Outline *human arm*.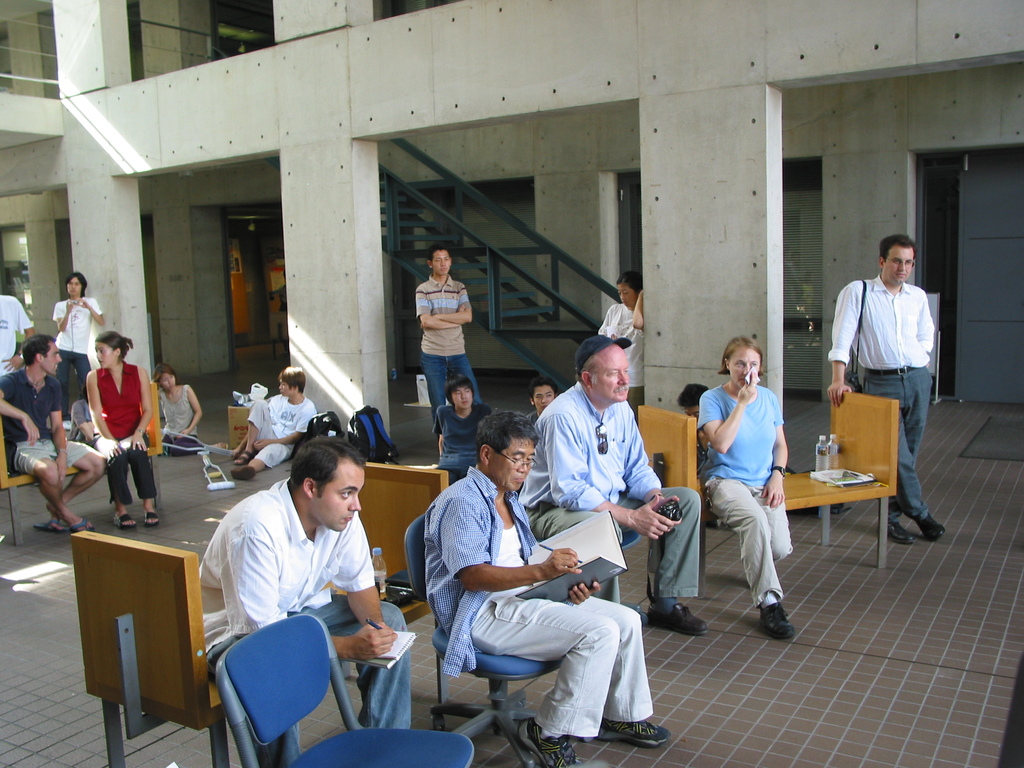
Outline: 225:431:246:461.
